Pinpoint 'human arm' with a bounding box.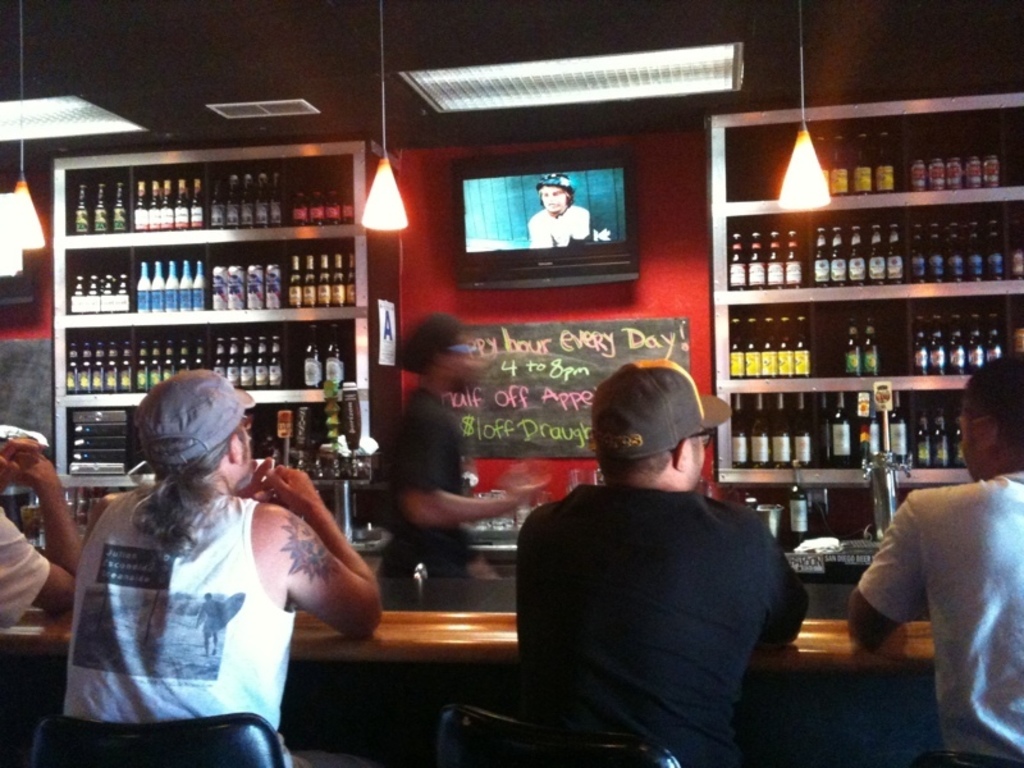
crop(750, 522, 797, 657).
